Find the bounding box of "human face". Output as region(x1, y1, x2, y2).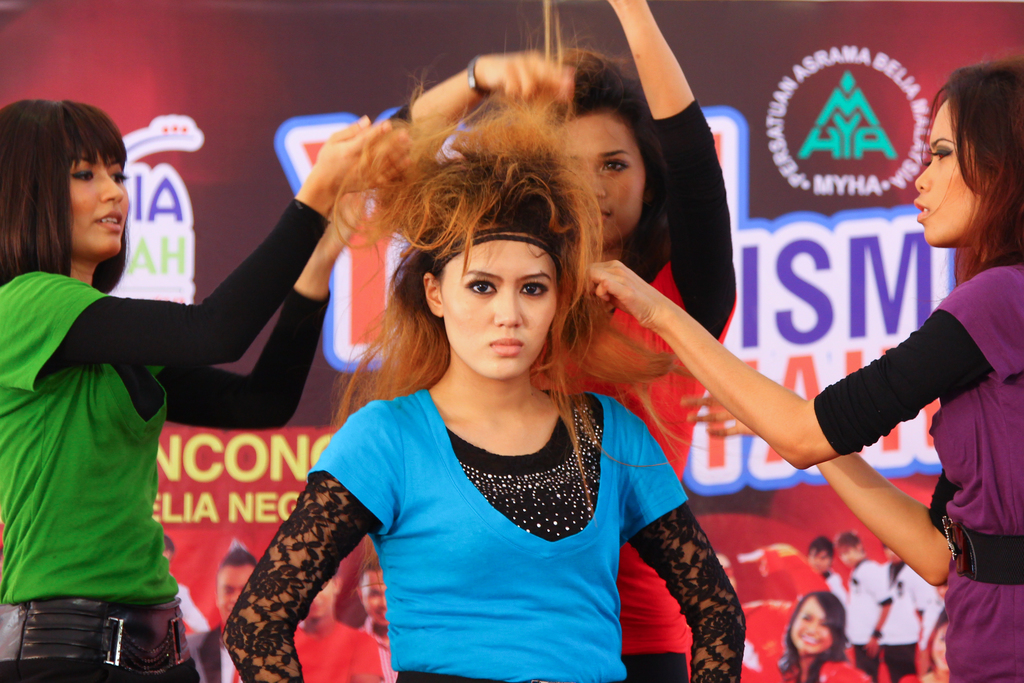
region(795, 595, 837, 648).
